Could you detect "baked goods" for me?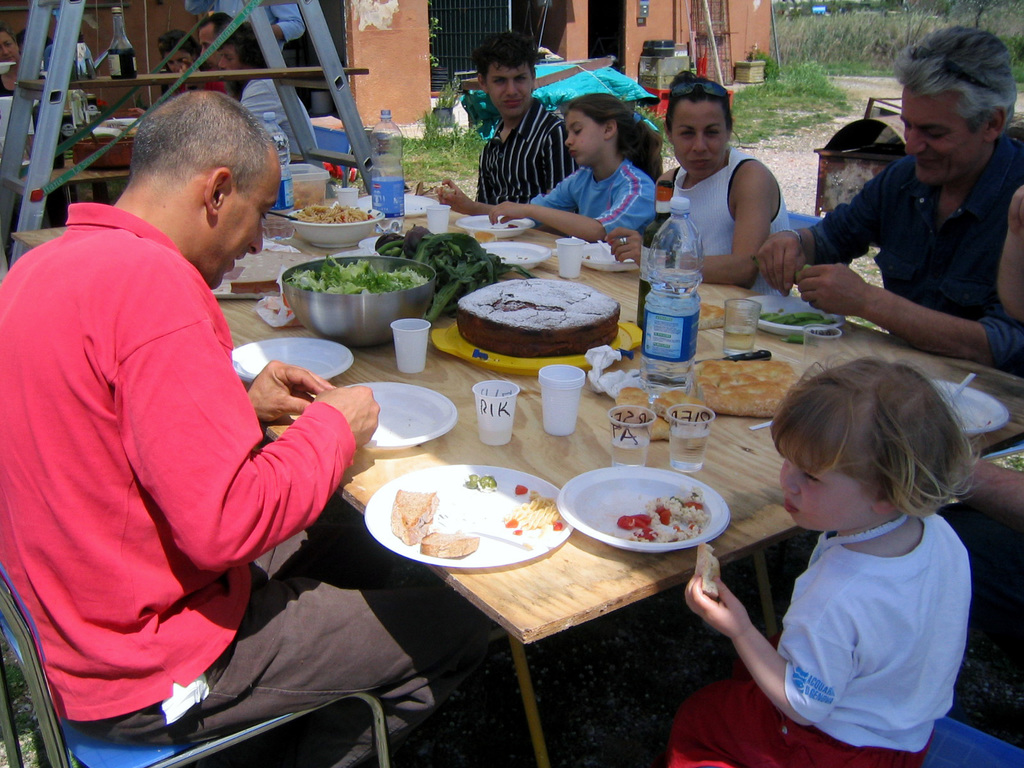
Detection result: 655/387/707/426.
